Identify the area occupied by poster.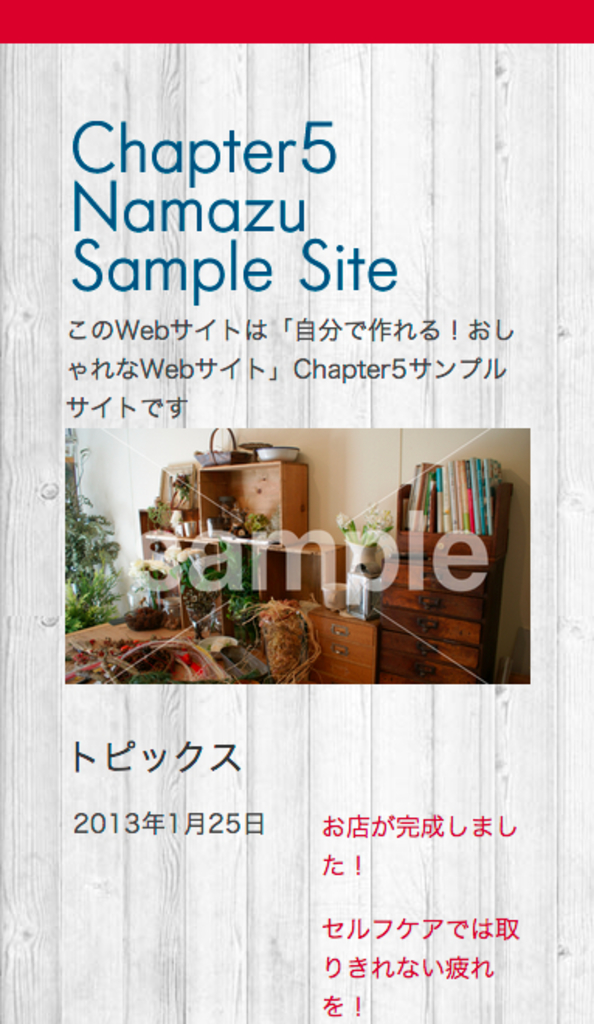
Area: box=[0, 0, 592, 1022].
